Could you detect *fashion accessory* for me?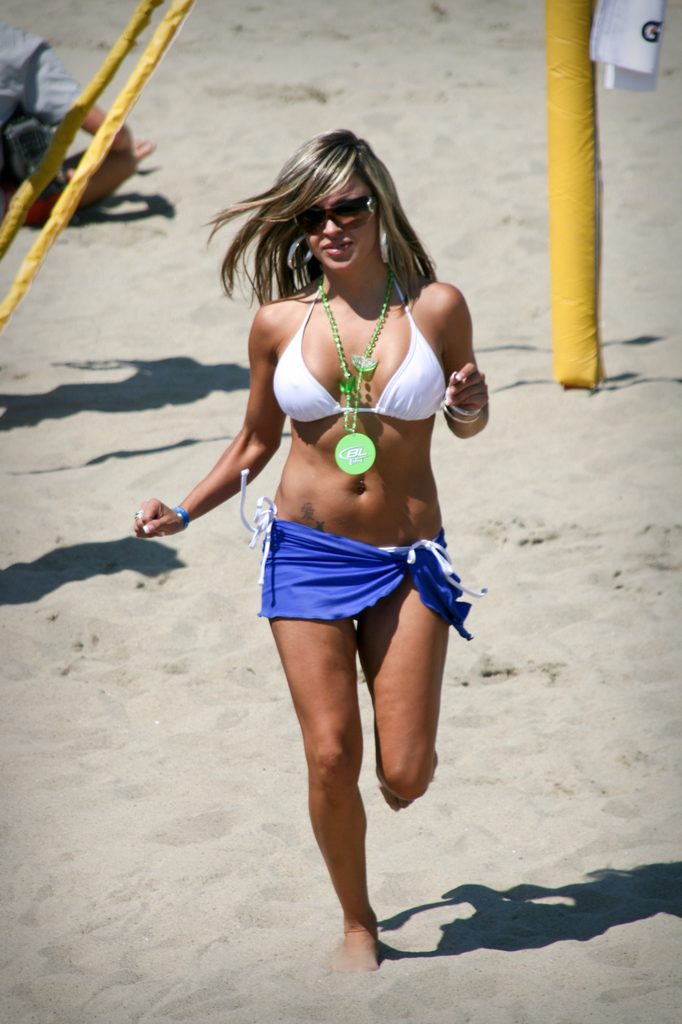
Detection result: [132, 512, 143, 515].
